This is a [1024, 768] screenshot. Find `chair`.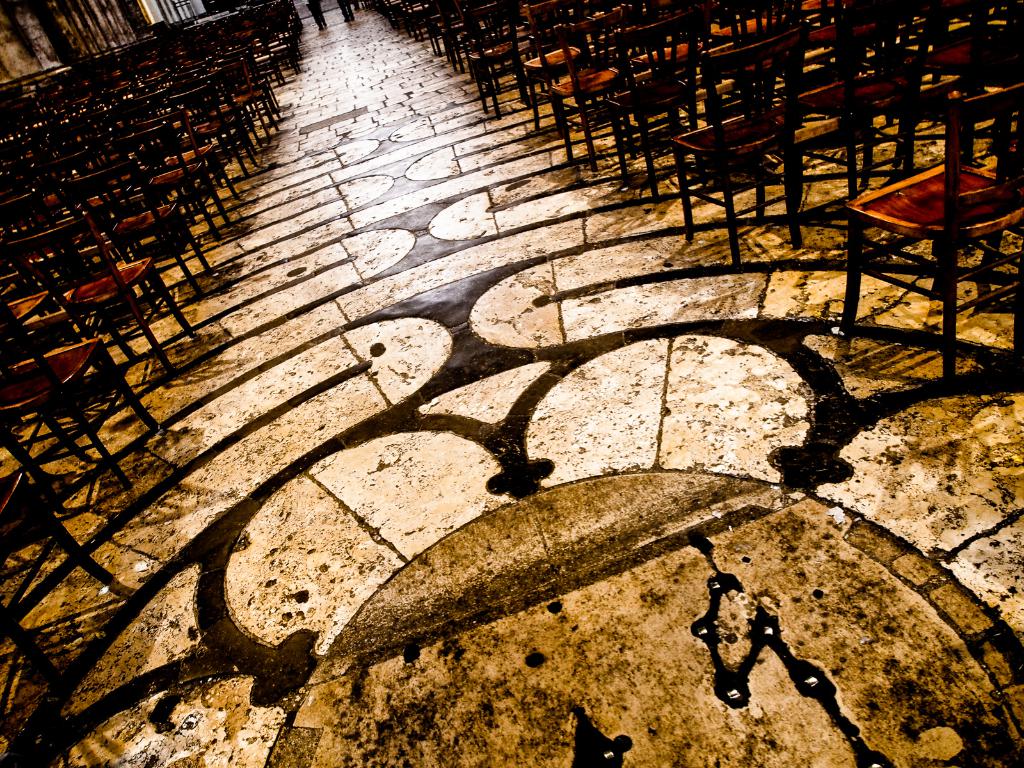
Bounding box: 915, 0, 1023, 169.
